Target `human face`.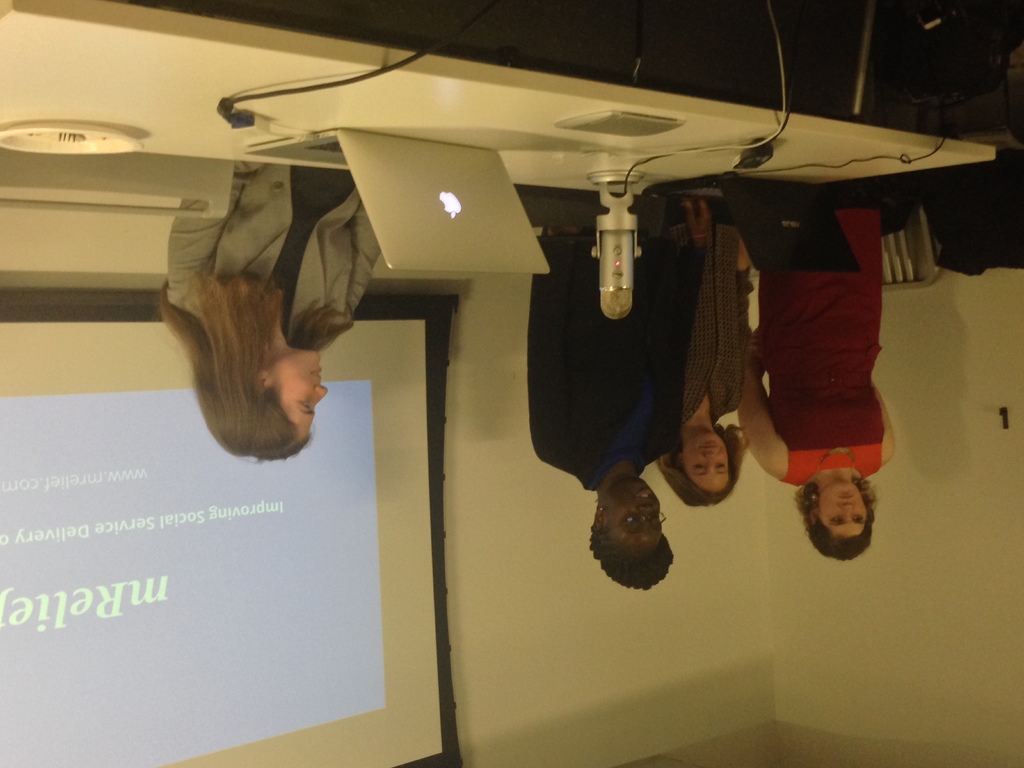
Target region: 818,478,871,538.
